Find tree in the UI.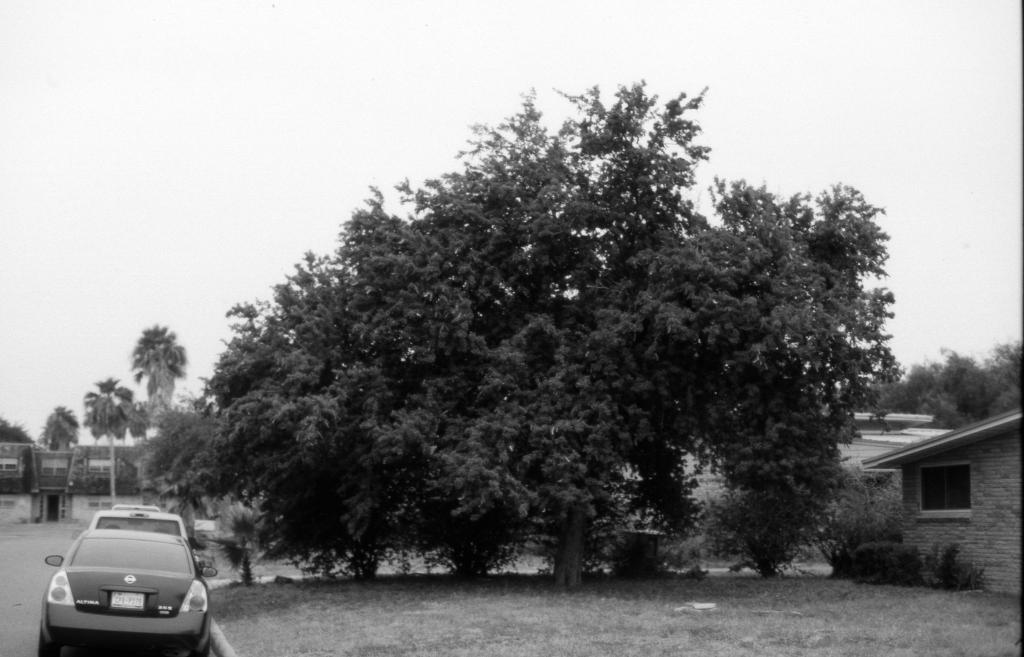
UI element at locate(81, 376, 136, 503).
